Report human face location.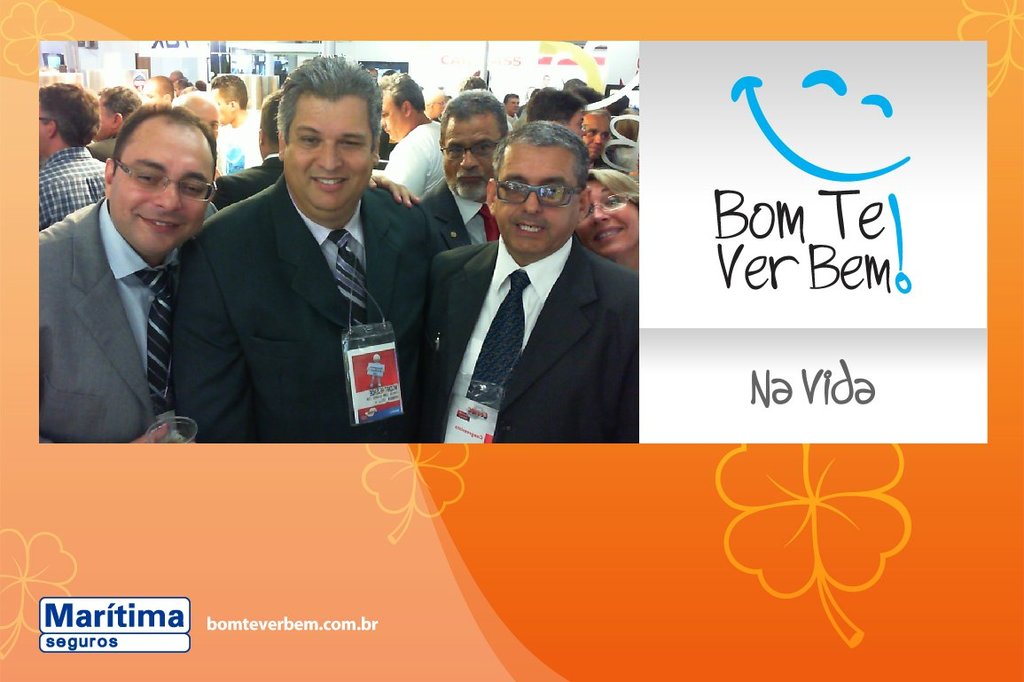
Report: x1=578 y1=180 x2=637 y2=260.
